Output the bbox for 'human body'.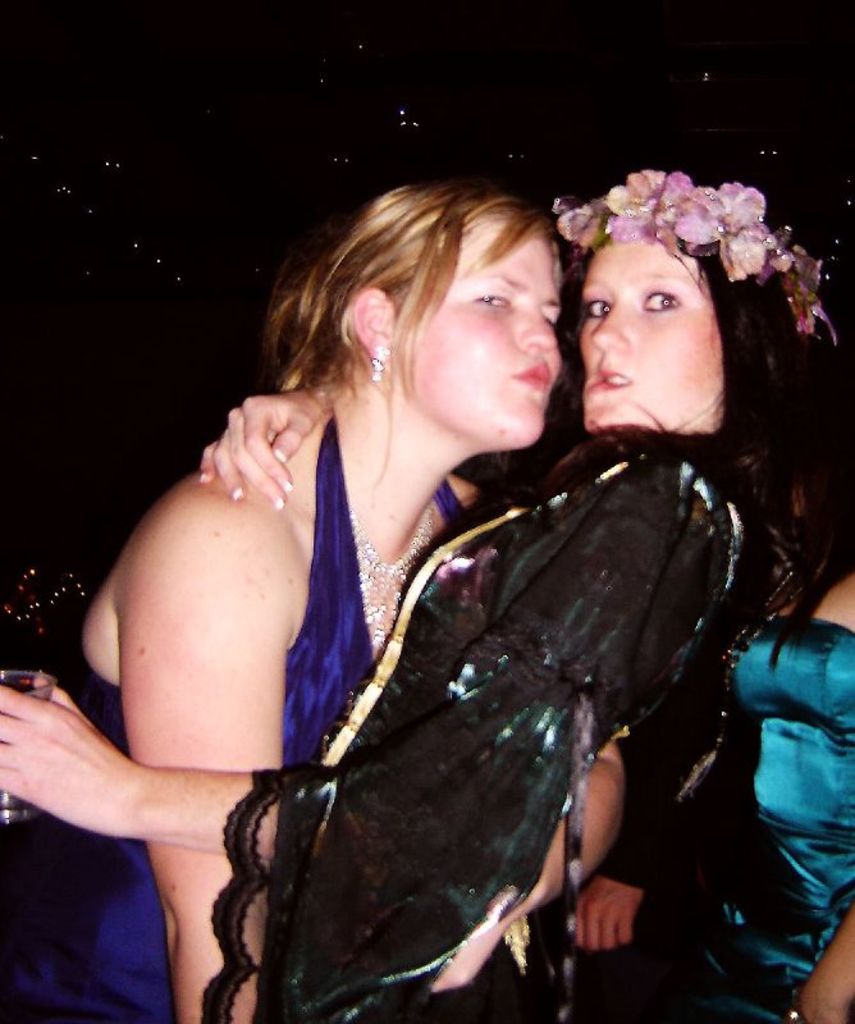
<region>722, 559, 854, 1023</region>.
